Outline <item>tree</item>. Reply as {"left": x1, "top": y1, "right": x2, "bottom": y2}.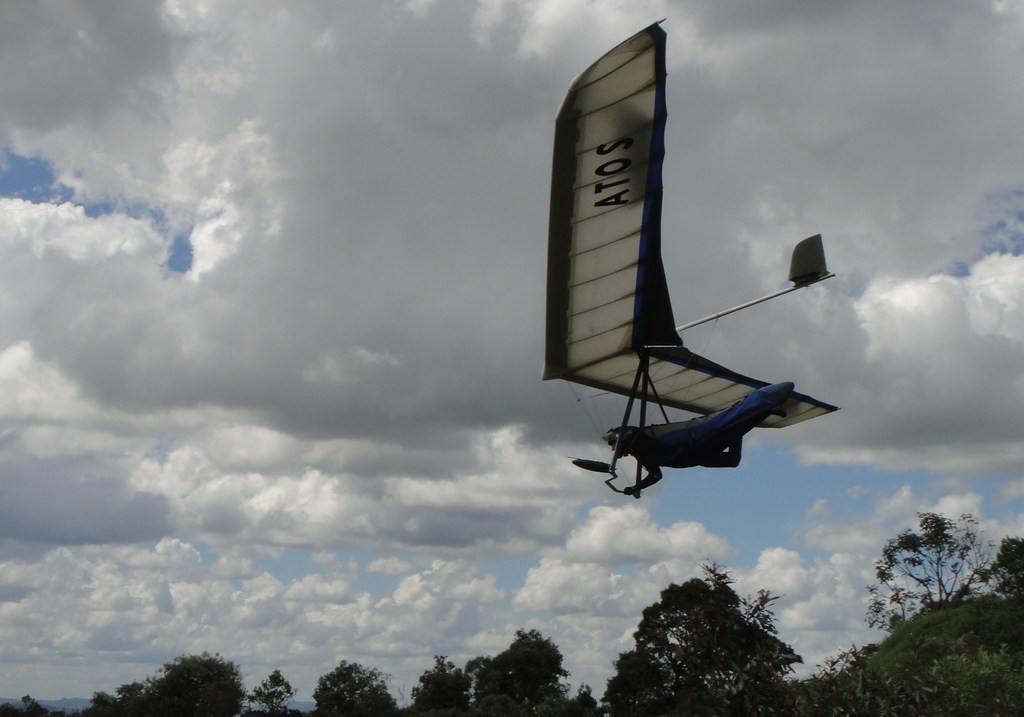
{"left": 860, "top": 507, "right": 1016, "bottom": 634}.
